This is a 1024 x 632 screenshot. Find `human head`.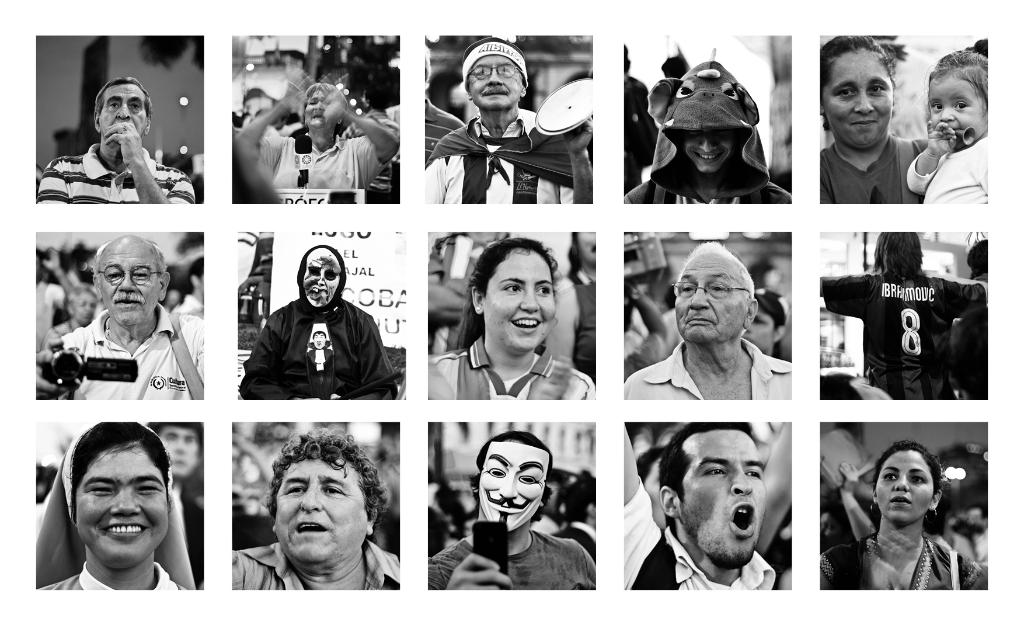
Bounding box: (left=635, top=444, right=669, bottom=530).
